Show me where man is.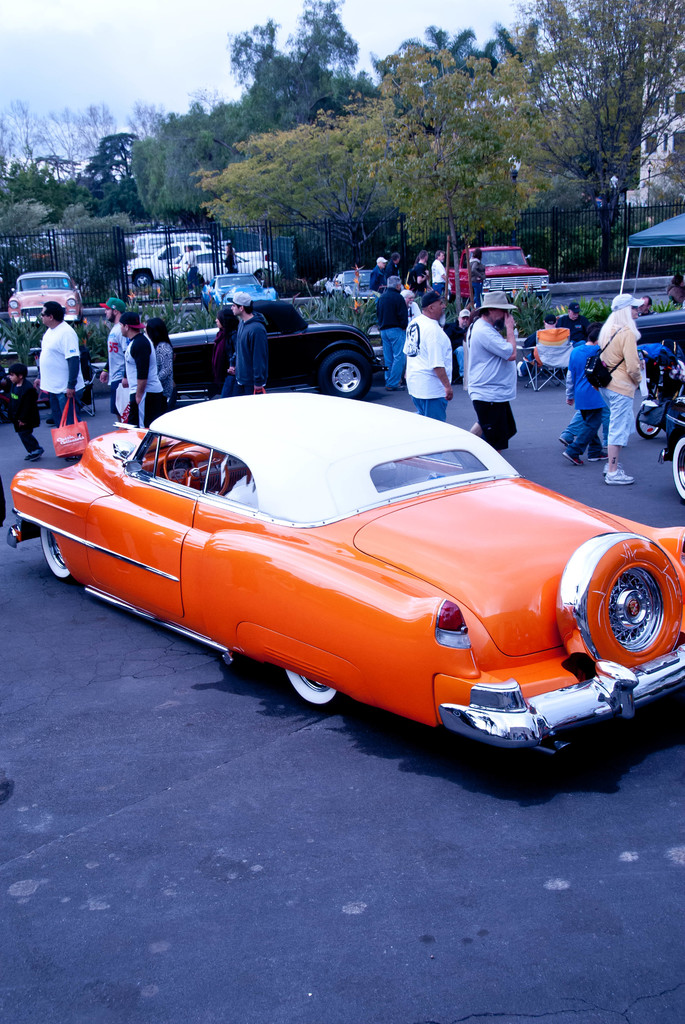
man is at [left=368, top=257, right=388, bottom=302].
